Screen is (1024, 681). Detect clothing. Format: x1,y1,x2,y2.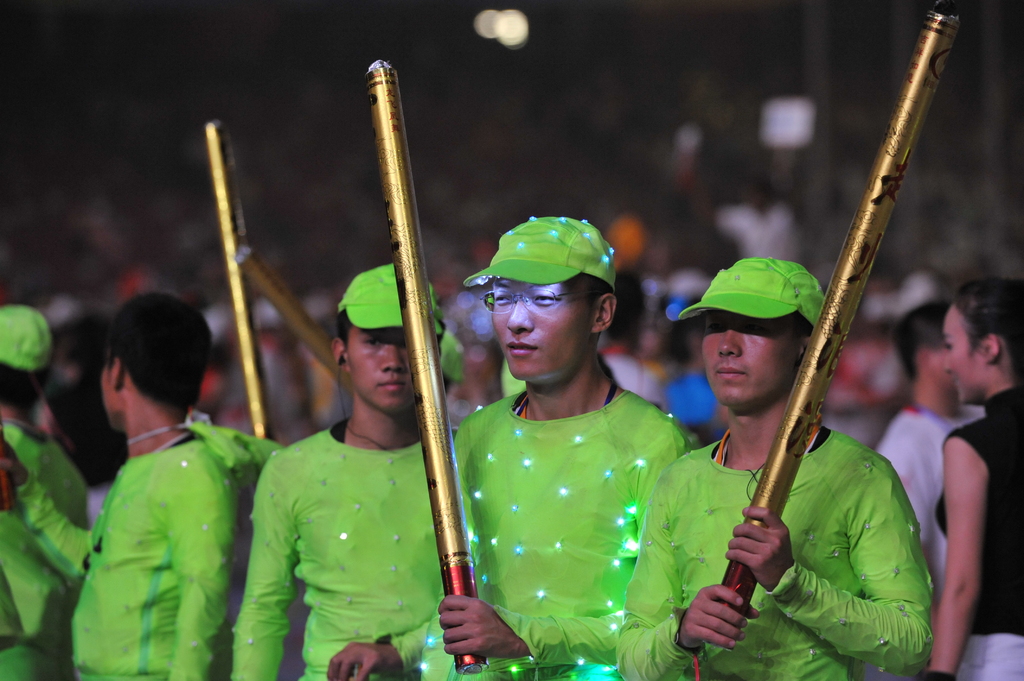
1,440,237,680.
